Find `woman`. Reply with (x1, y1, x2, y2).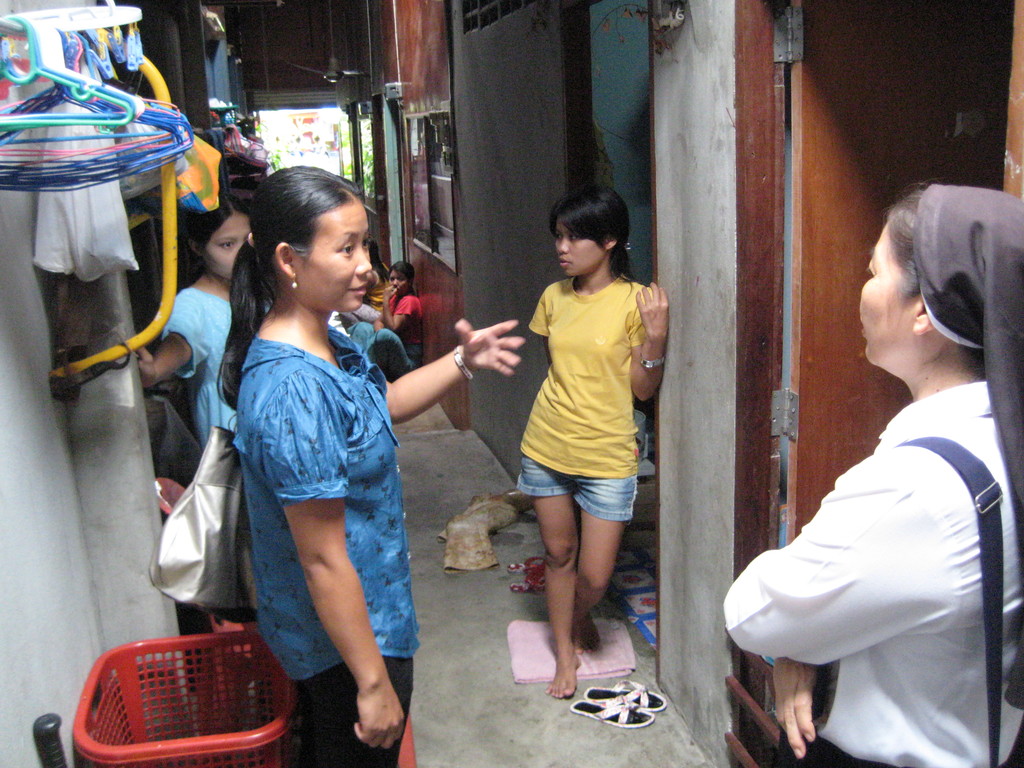
(221, 164, 523, 767).
